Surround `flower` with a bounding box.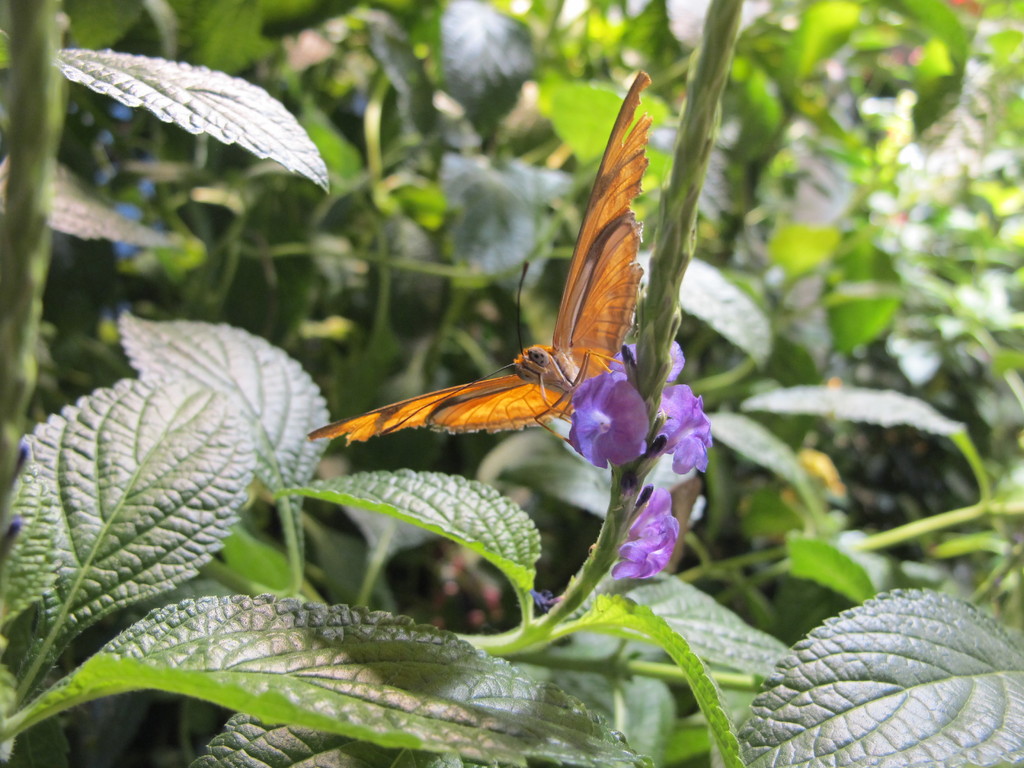
<box>656,378,724,482</box>.
